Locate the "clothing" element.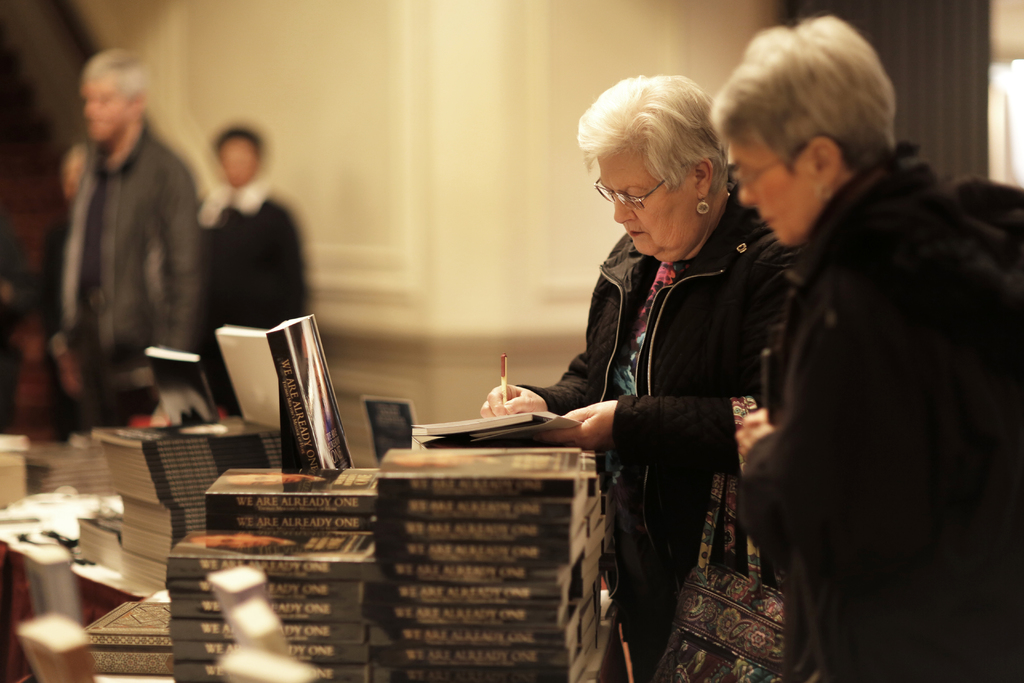
Element bbox: 61:118:203:429.
